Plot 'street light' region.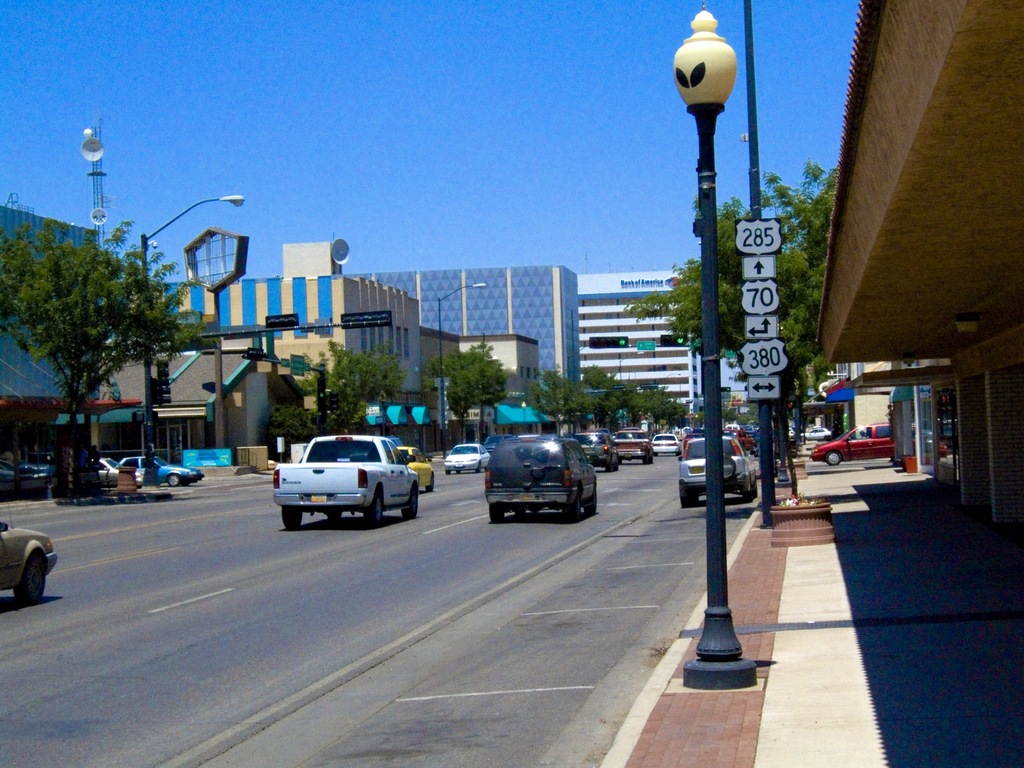
Plotted at l=637, t=29, r=815, b=607.
